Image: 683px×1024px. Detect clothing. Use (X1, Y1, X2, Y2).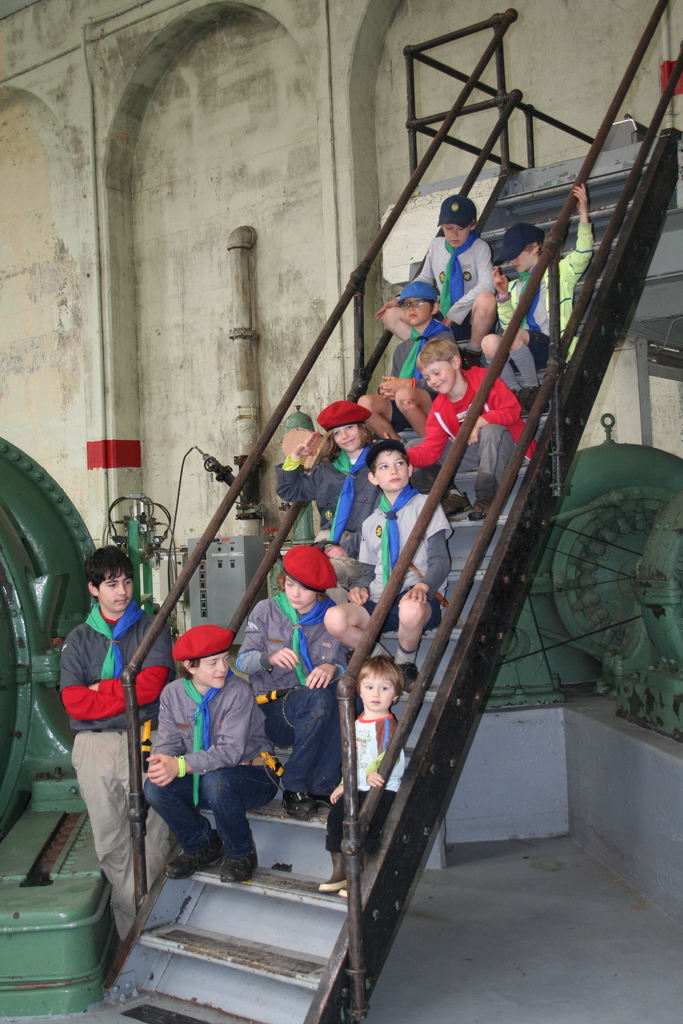
(132, 662, 263, 859).
